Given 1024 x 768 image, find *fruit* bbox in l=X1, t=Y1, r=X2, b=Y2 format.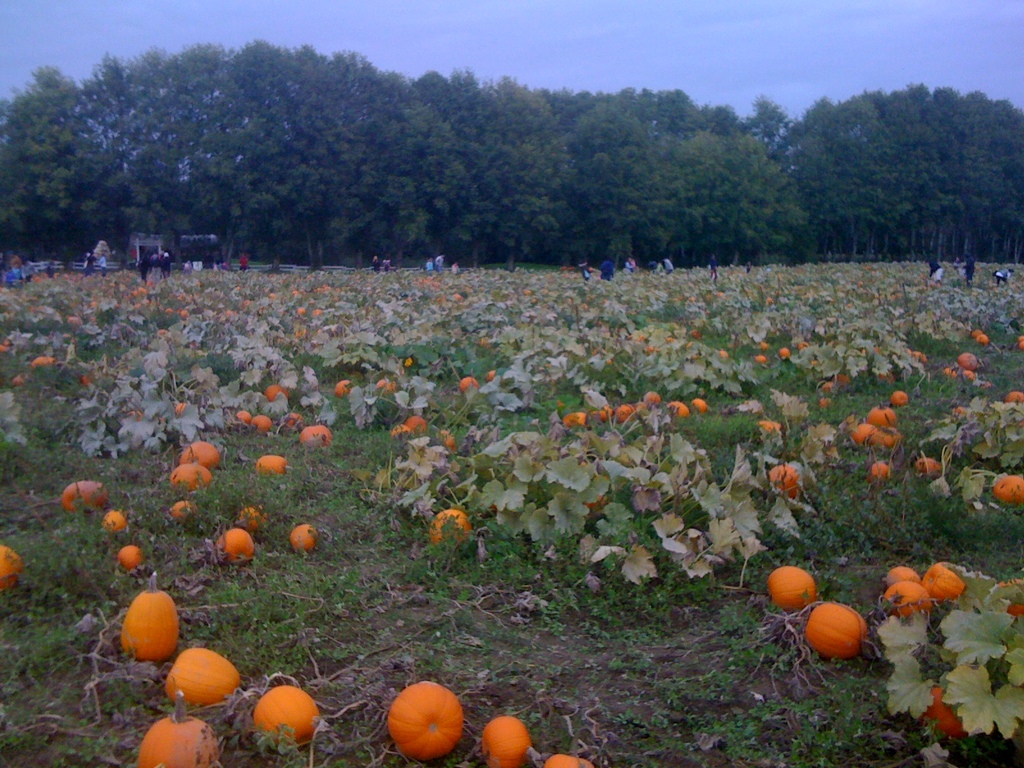
l=1002, t=388, r=1023, b=404.
